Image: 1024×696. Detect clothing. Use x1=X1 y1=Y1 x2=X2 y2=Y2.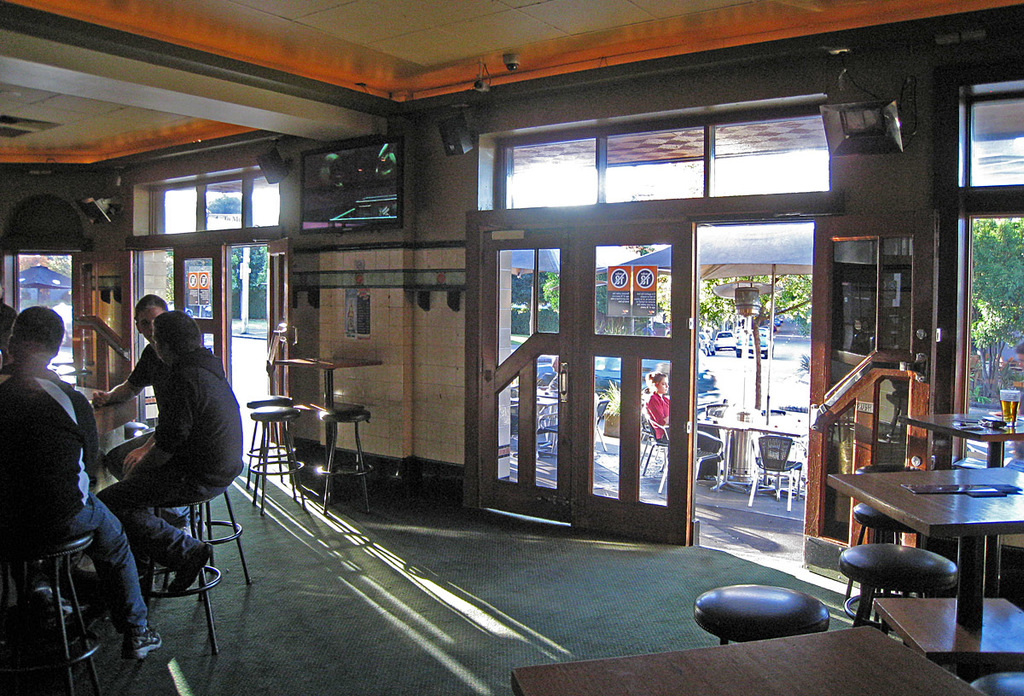
x1=108 y1=341 x2=185 y2=551.
